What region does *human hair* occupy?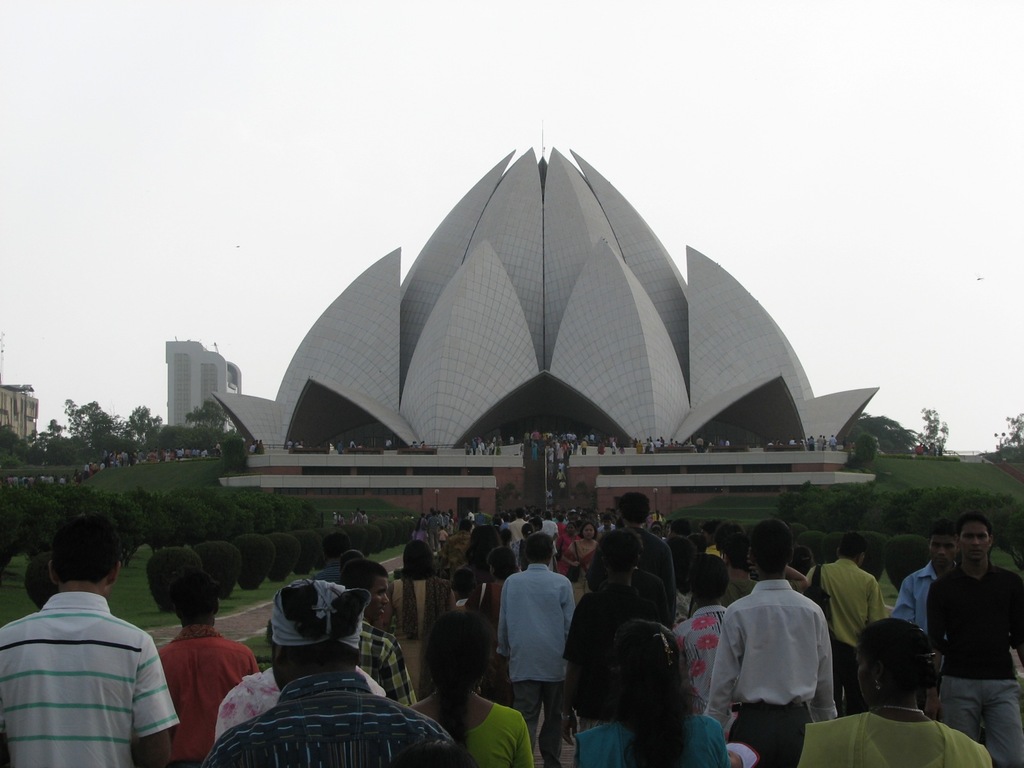
region(849, 618, 943, 695).
